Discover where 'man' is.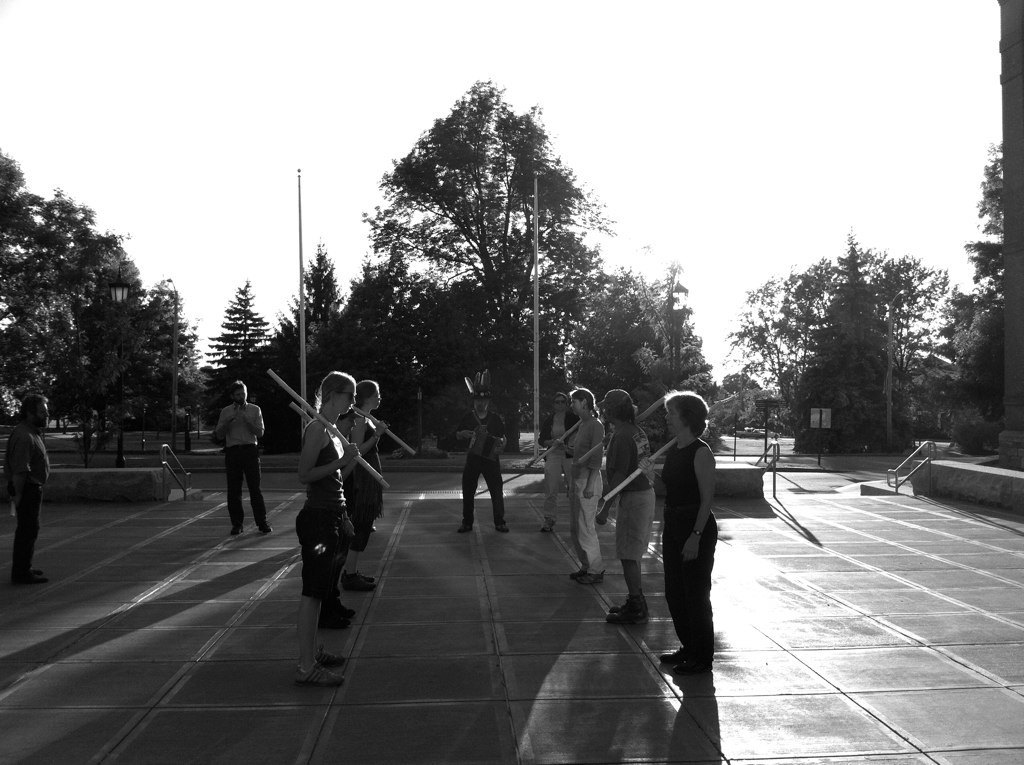
Discovered at select_region(454, 391, 509, 531).
